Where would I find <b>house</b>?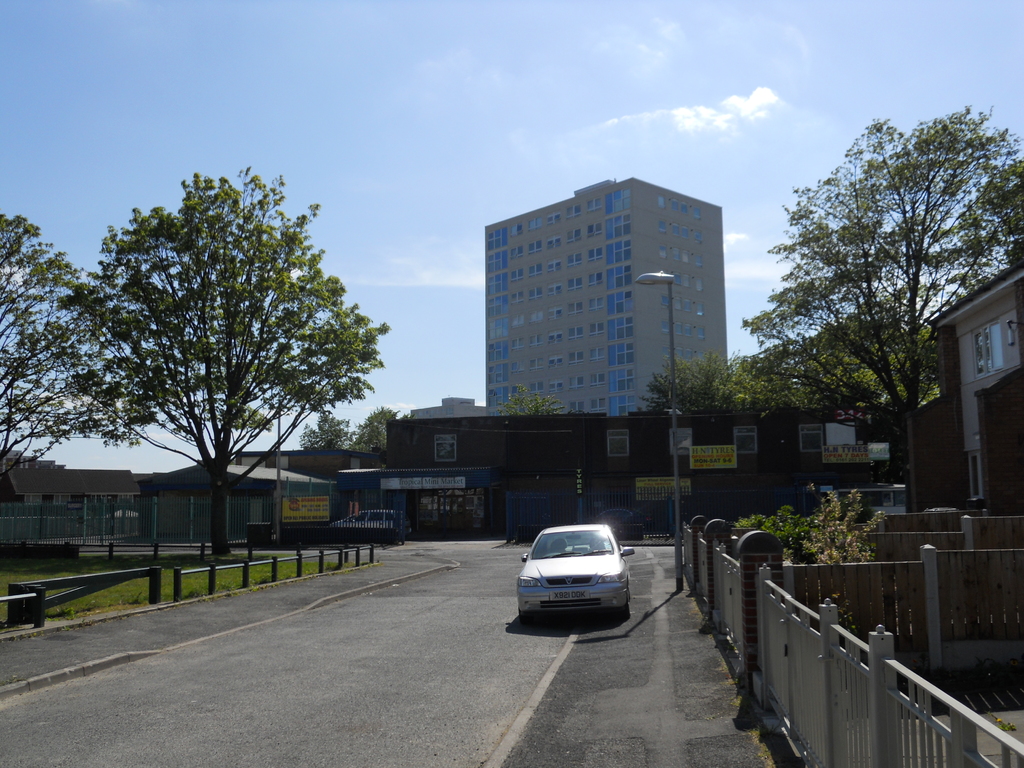
At box(0, 447, 62, 463).
